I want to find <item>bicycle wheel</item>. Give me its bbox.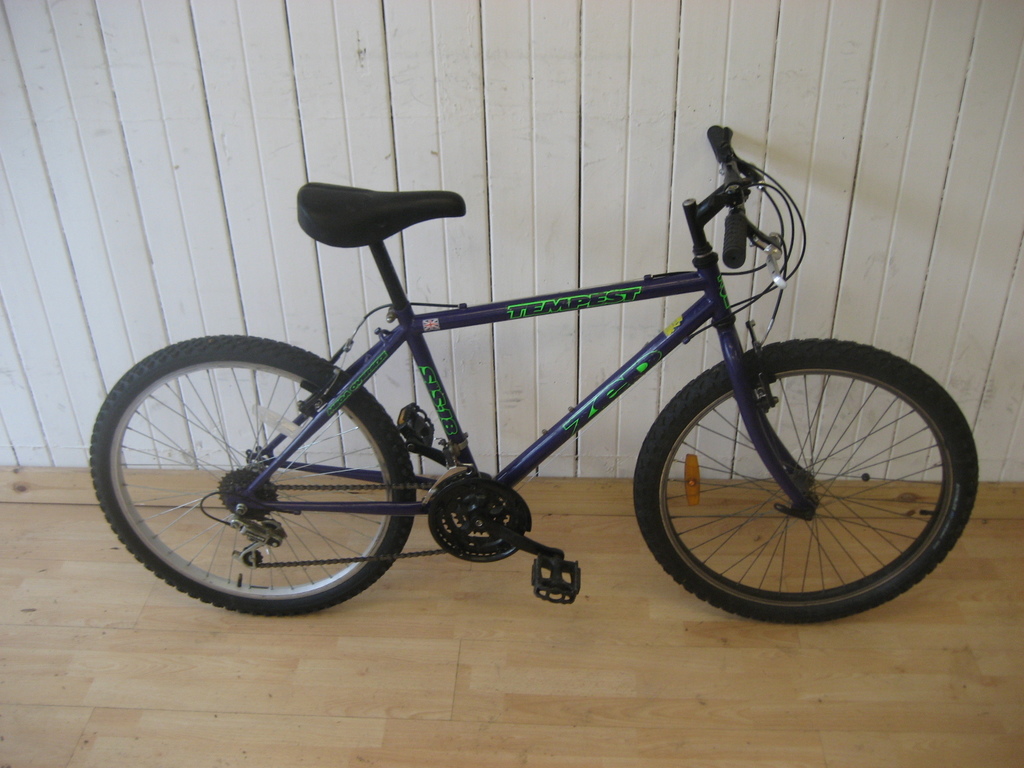
pyautogui.locateOnScreen(86, 336, 415, 616).
